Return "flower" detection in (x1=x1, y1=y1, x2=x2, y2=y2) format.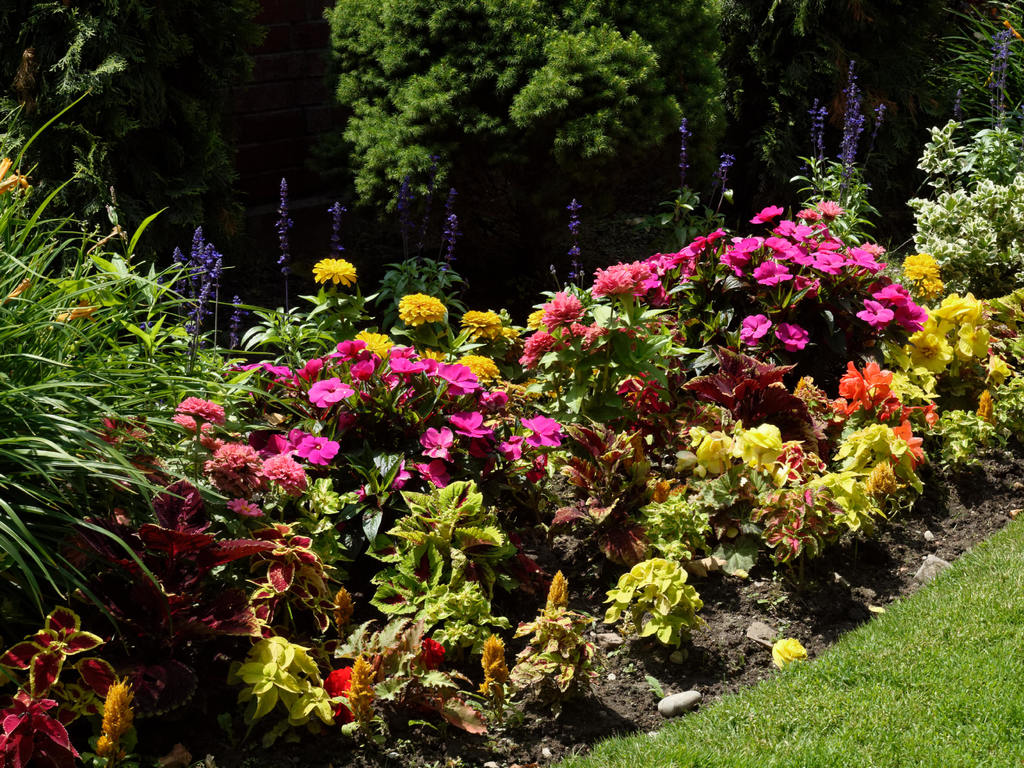
(x1=604, y1=548, x2=709, y2=653).
